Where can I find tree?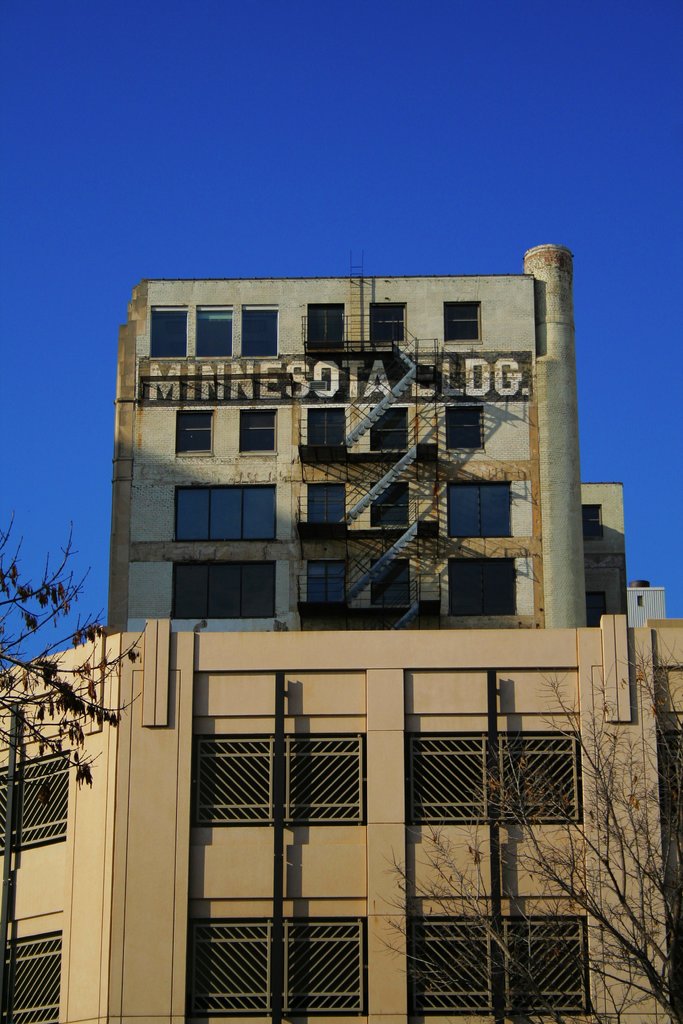
You can find it at <box>360,643,682,1023</box>.
